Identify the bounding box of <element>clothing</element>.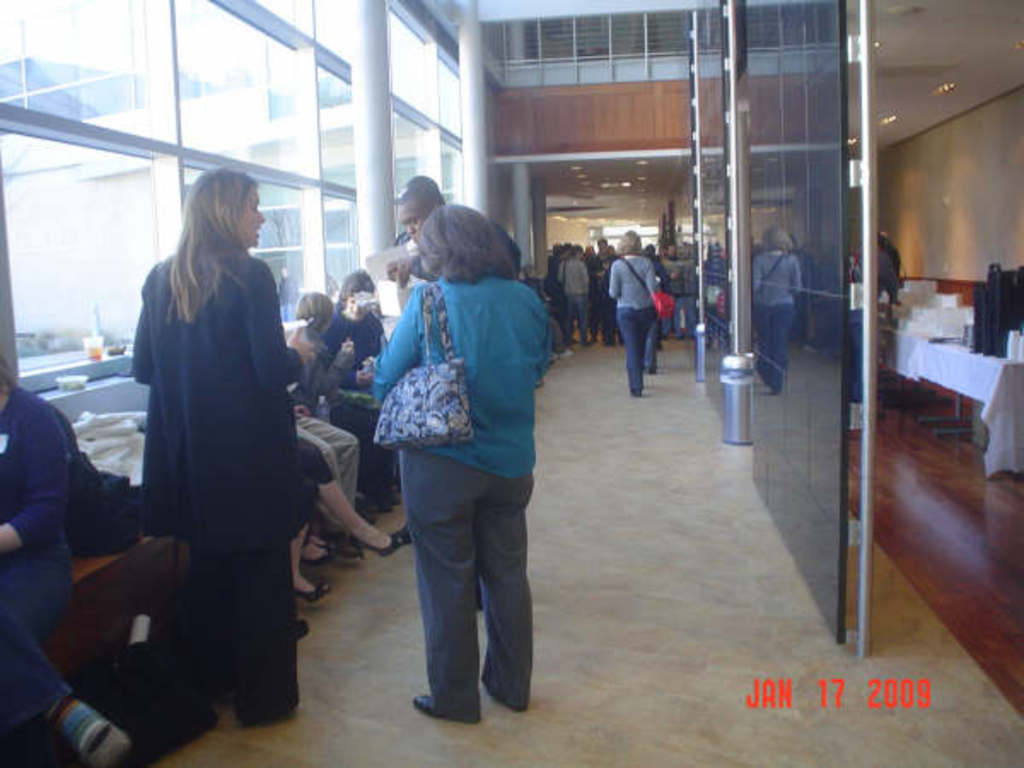
[x1=372, y1=271, x2=546, y2=715].
